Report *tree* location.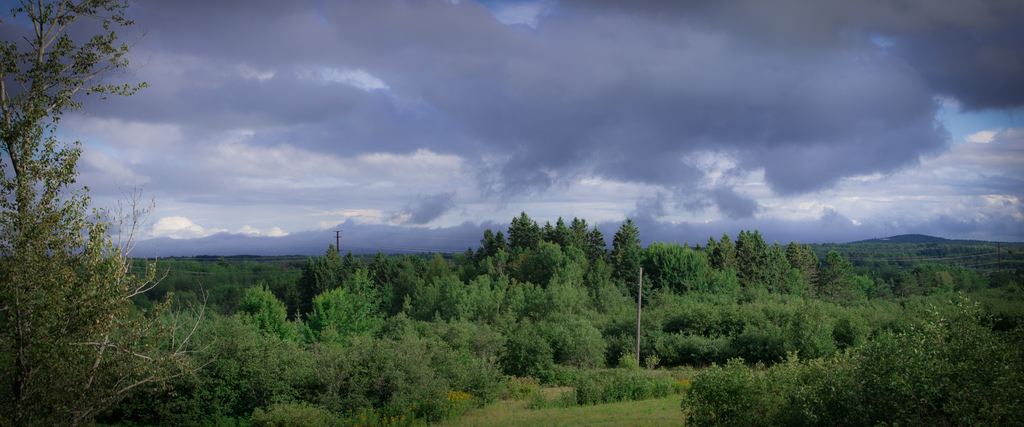
Report: bbox=[298, 283, 372, 350].
